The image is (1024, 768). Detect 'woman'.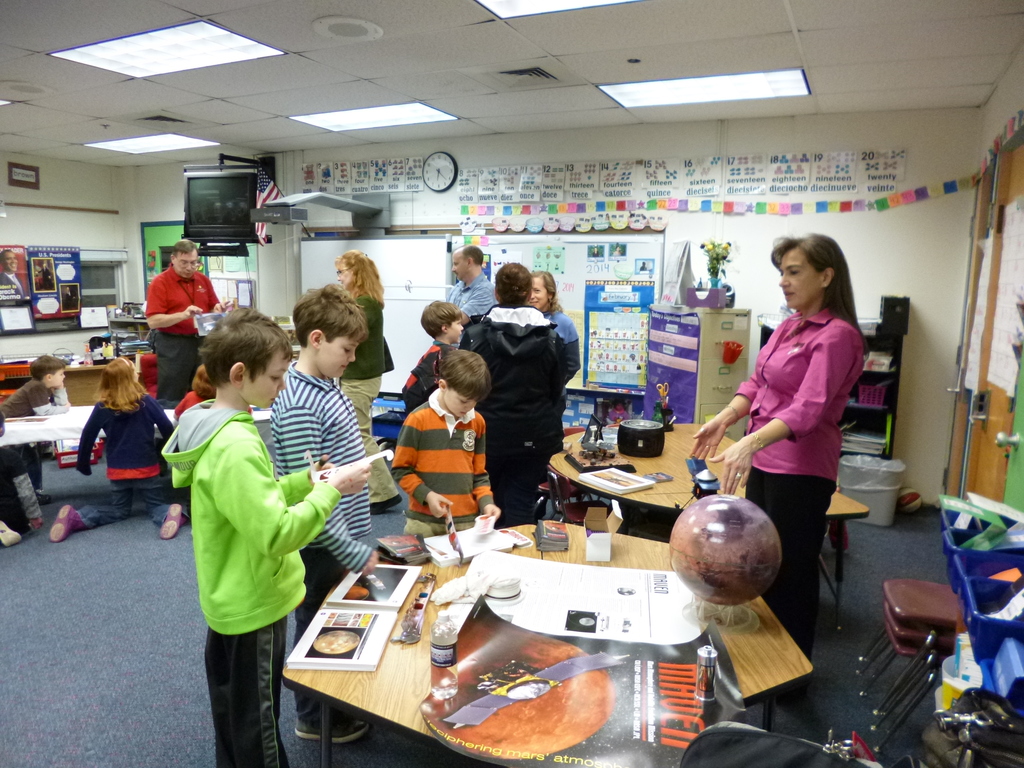
Detection: 457,261,570,527.
